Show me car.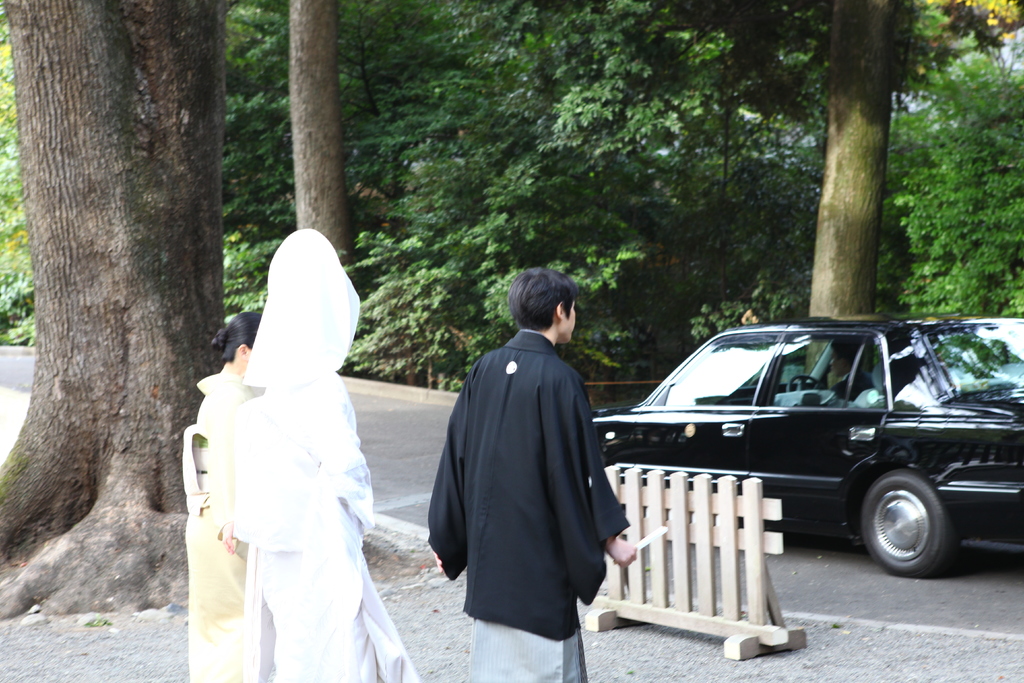
car is here: rect(582, 311, 1023, 577).
